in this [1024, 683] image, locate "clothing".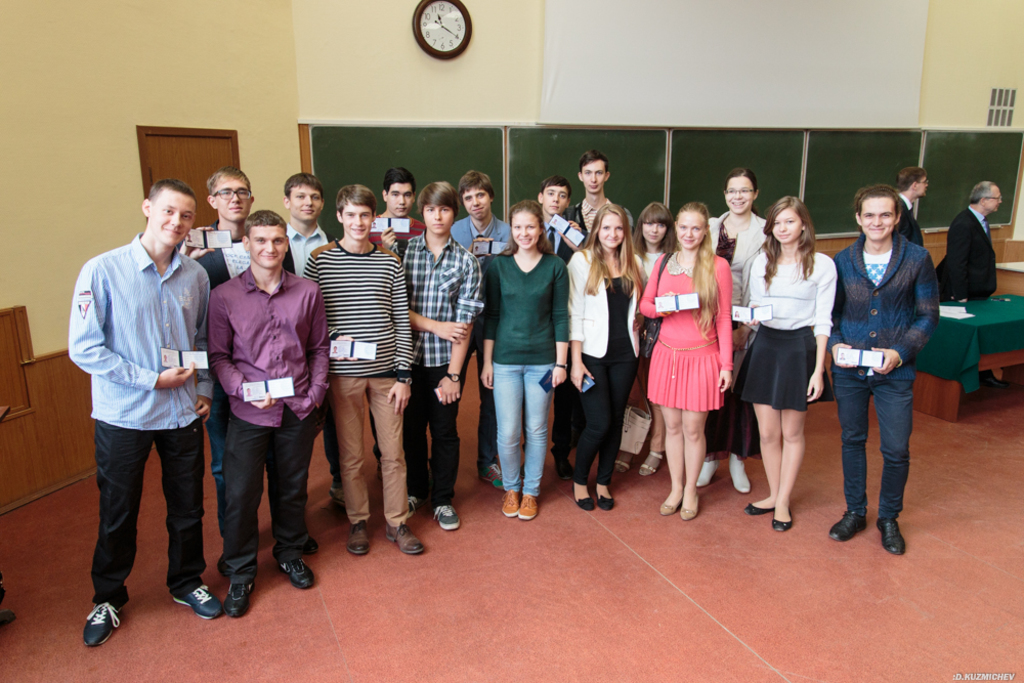
Bounding box: select_region(190, 227, 253, 281).
